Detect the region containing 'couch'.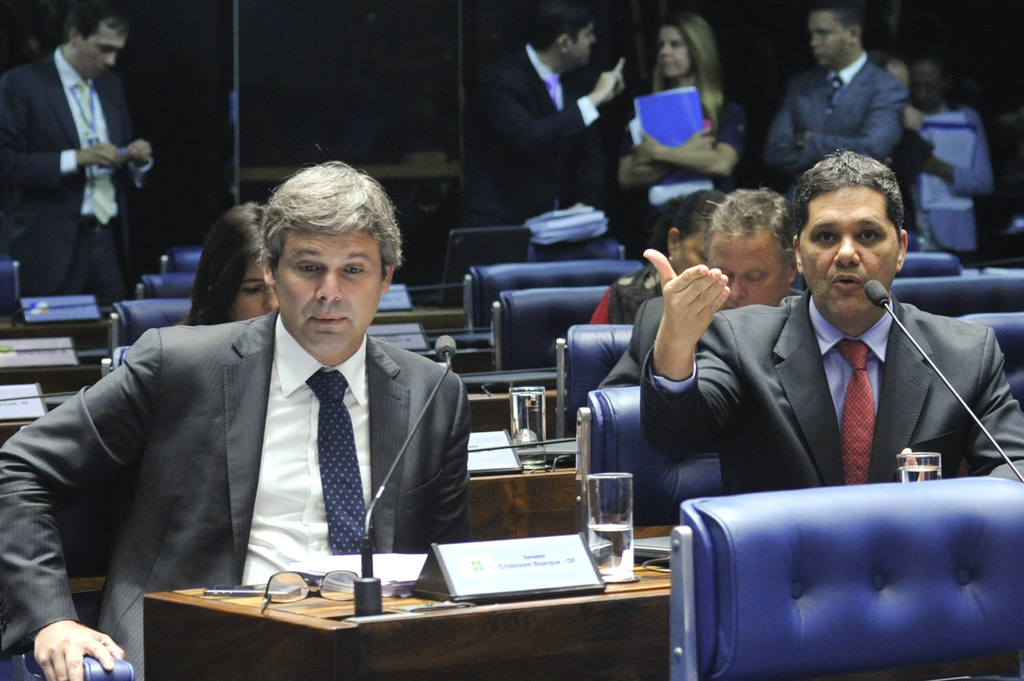
bbox=[112, 301, 188, 349].
